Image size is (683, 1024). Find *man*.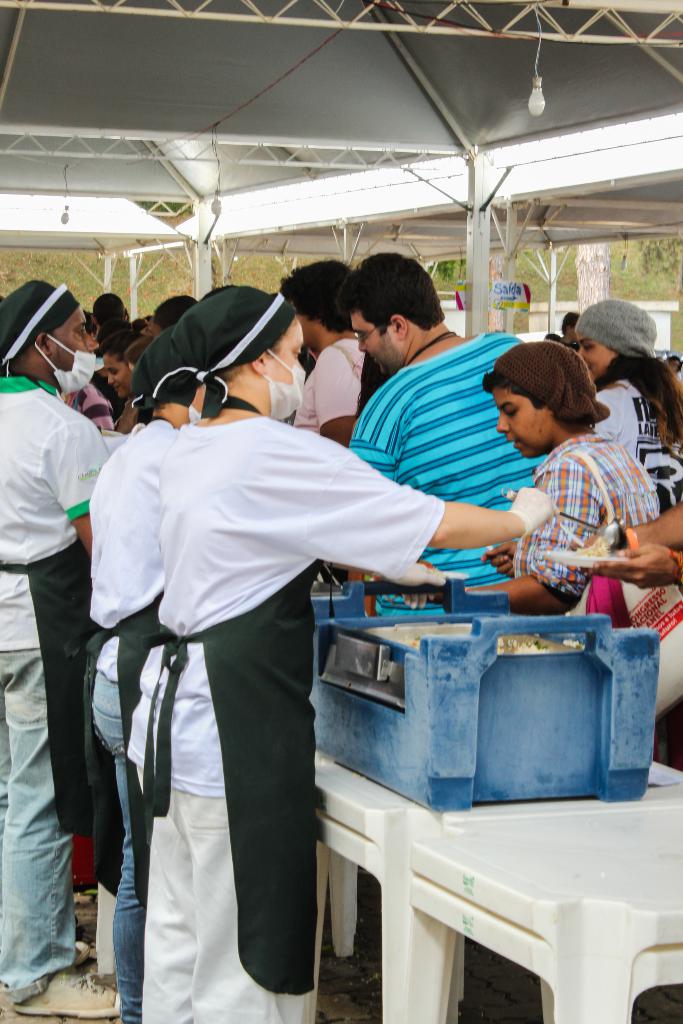
150, 289, 210, 337.
